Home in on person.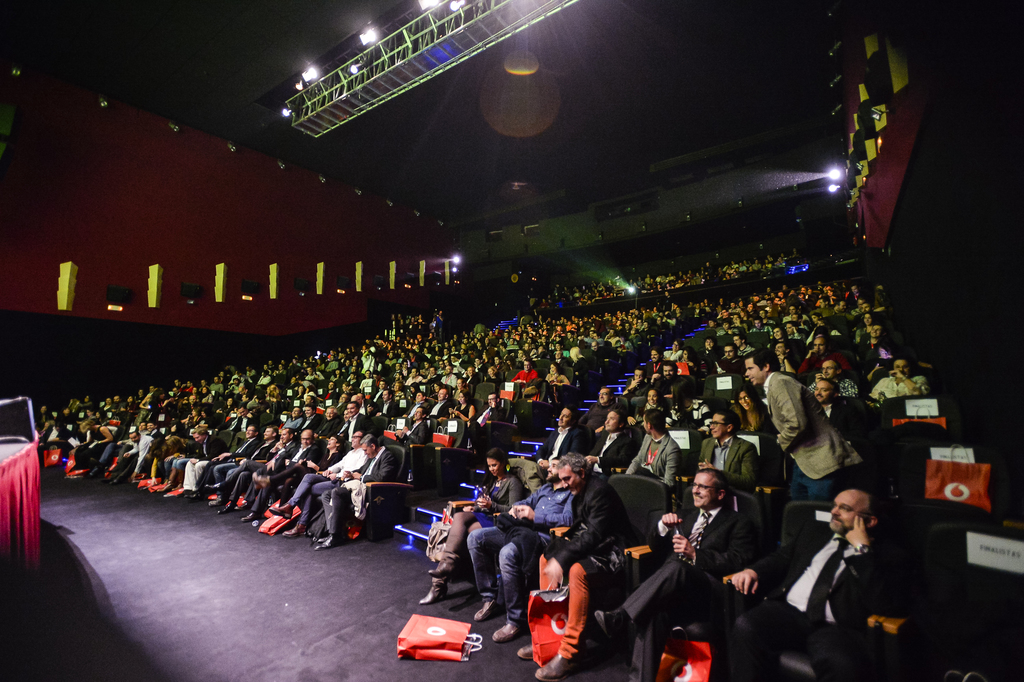
Homed in at region(530, 454, 627, 623).
